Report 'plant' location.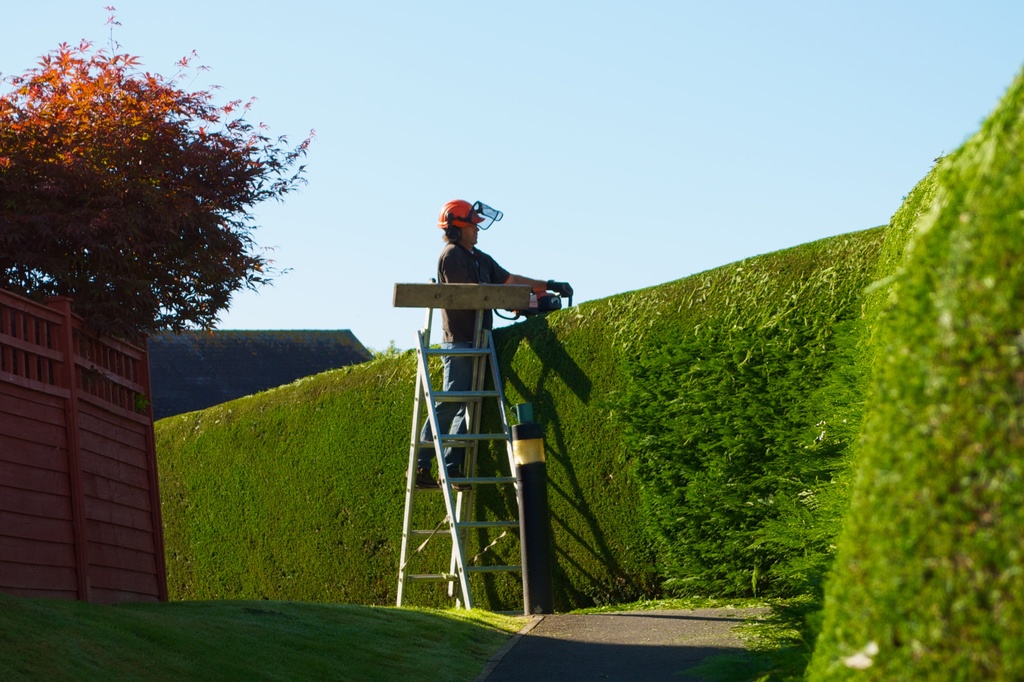
Report: [0,0,309,344].
